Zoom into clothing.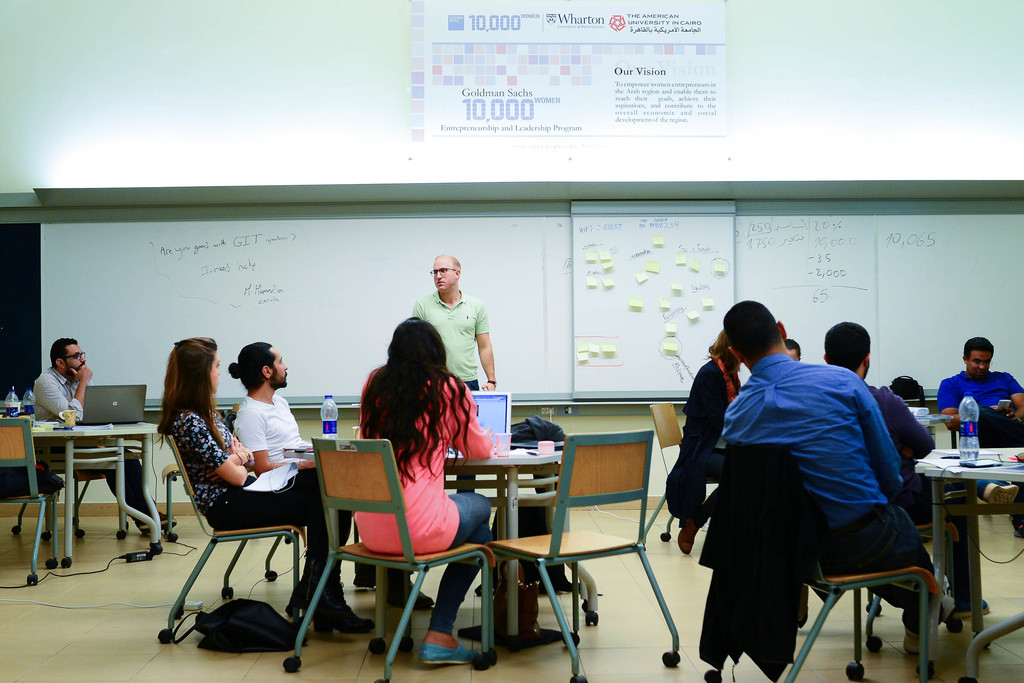
Zoom target: <box>353,369,490,642</box>.
